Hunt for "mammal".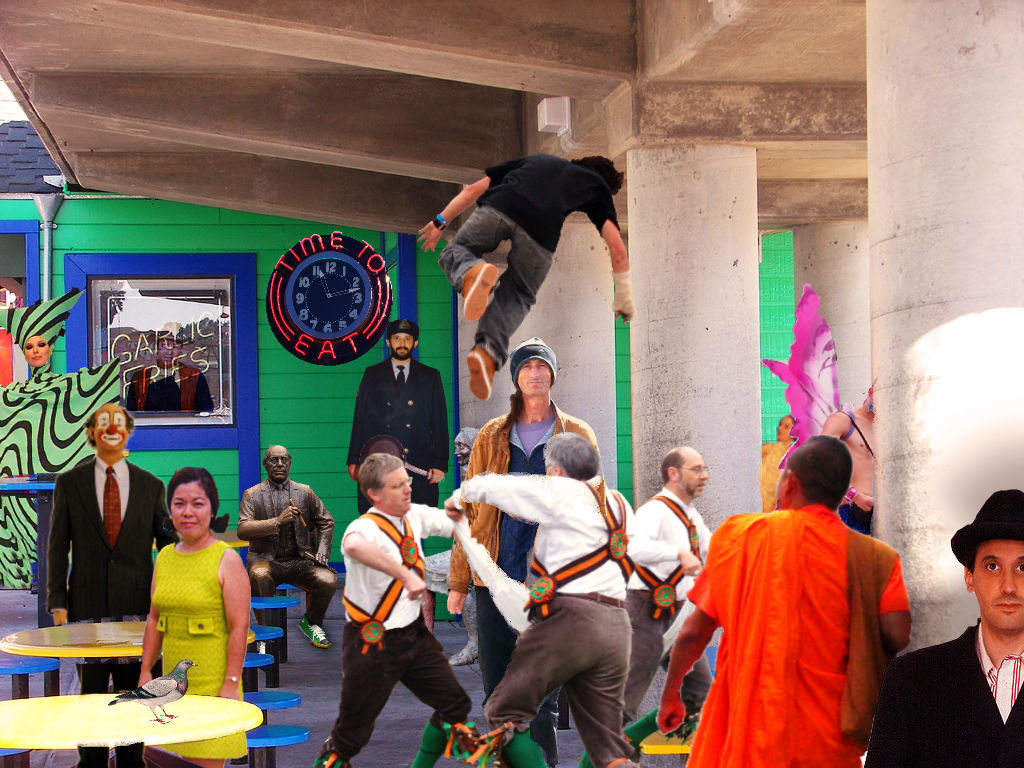
Hunted down at 633 447 724 767.
